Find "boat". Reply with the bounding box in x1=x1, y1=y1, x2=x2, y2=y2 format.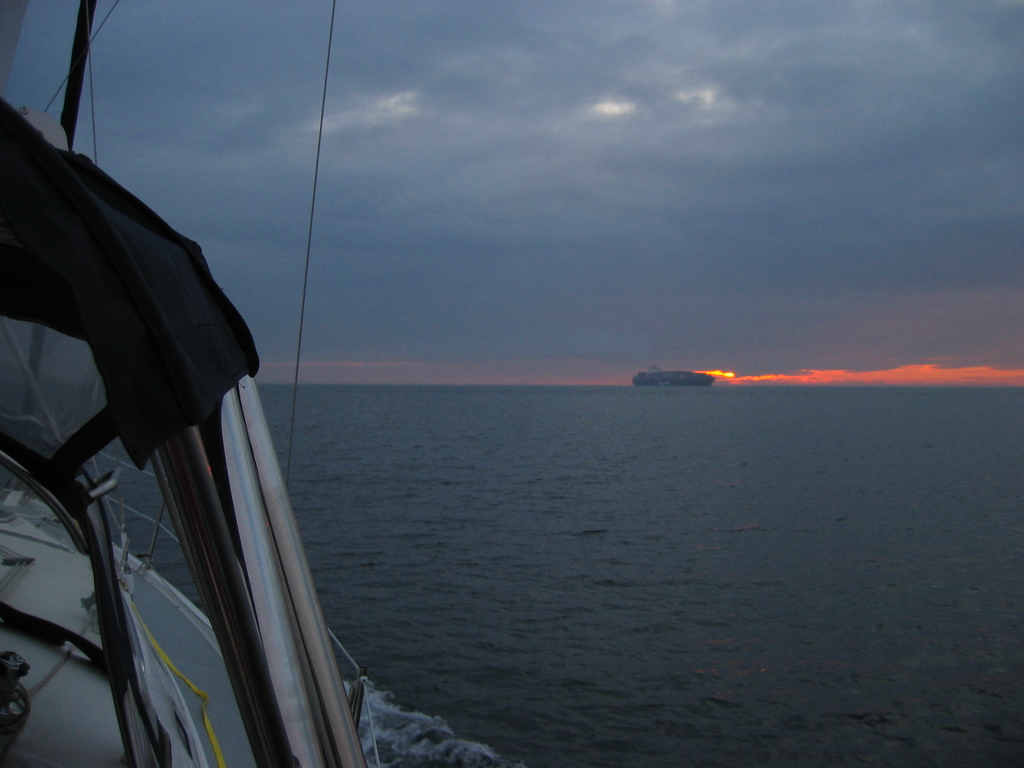
x1=632, y1=363, x2=716, y2=390.
